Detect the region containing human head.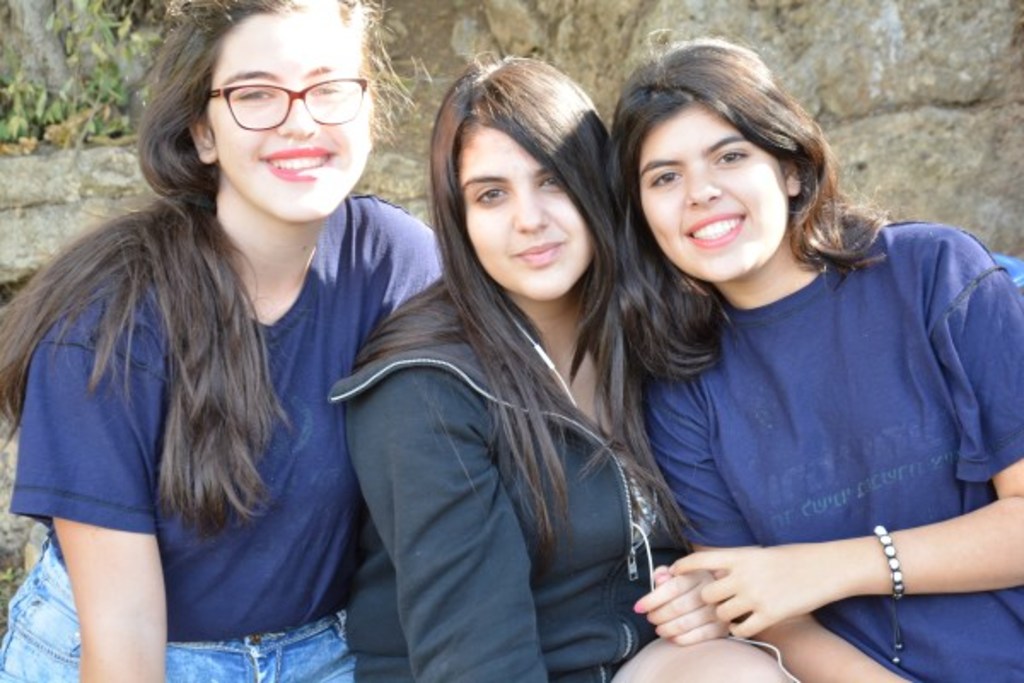
bbox(614, 41, 797, 287).
